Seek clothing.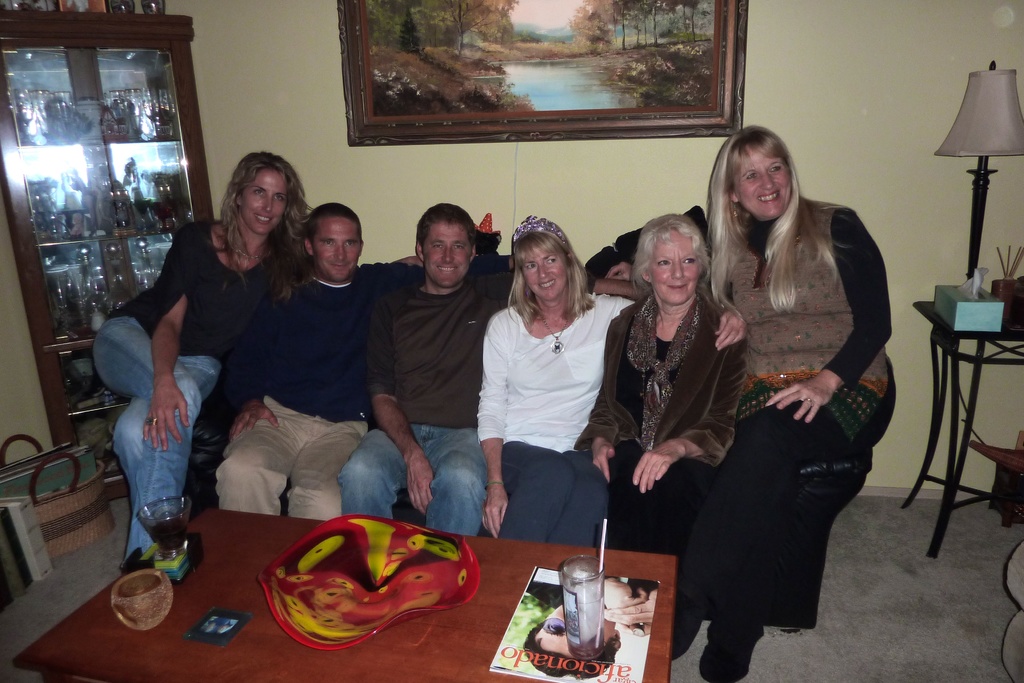
box=[336, 271, 596, 534].
